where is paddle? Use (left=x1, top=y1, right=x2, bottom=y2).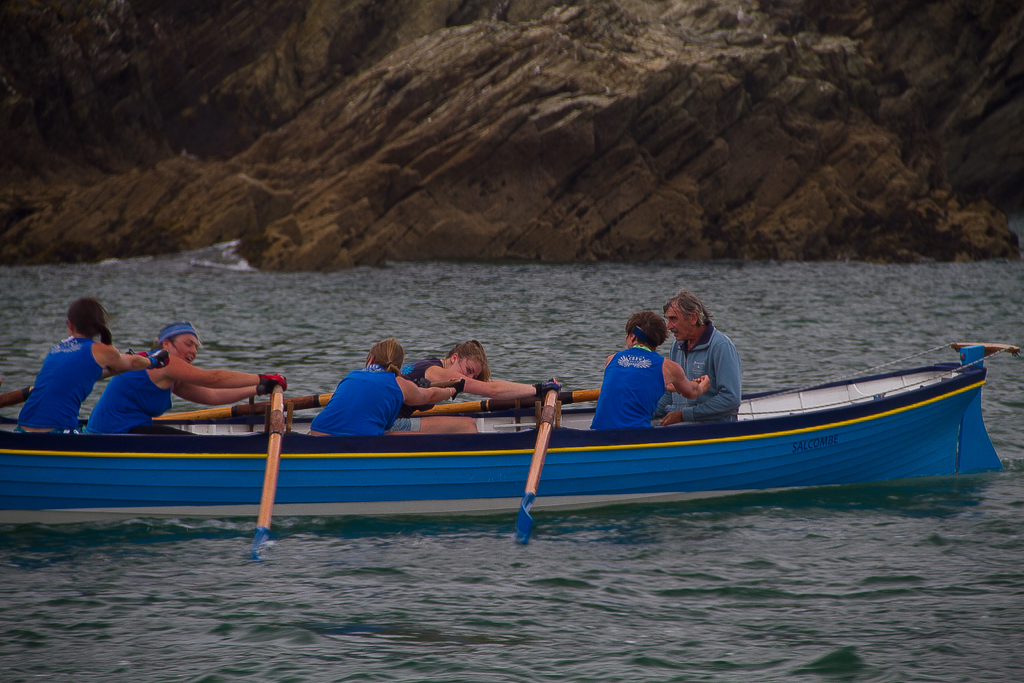
(left=0, top=354, right=145, bottom=409).
